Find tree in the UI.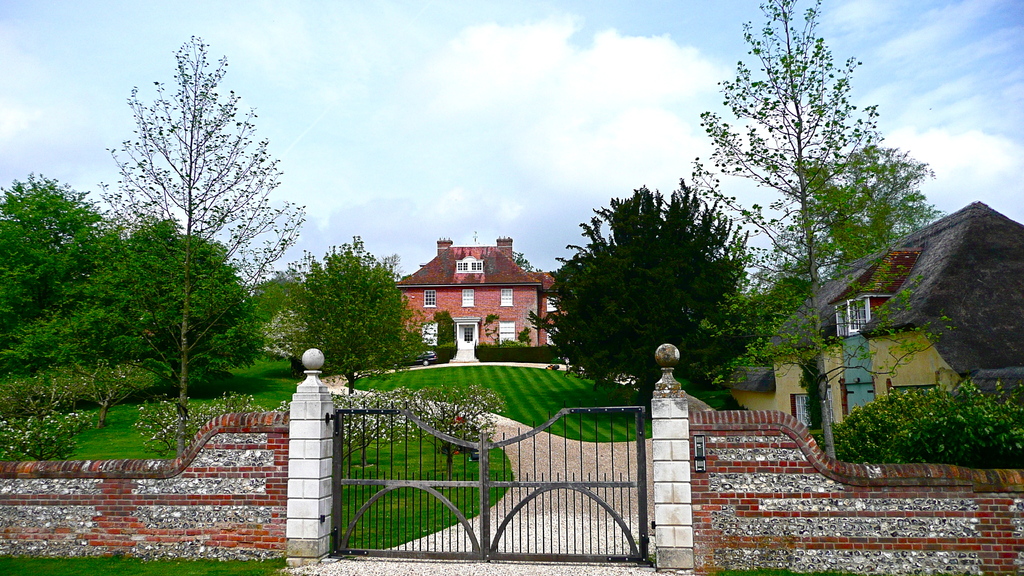
UI element at box(0, 174, 154, 401).
